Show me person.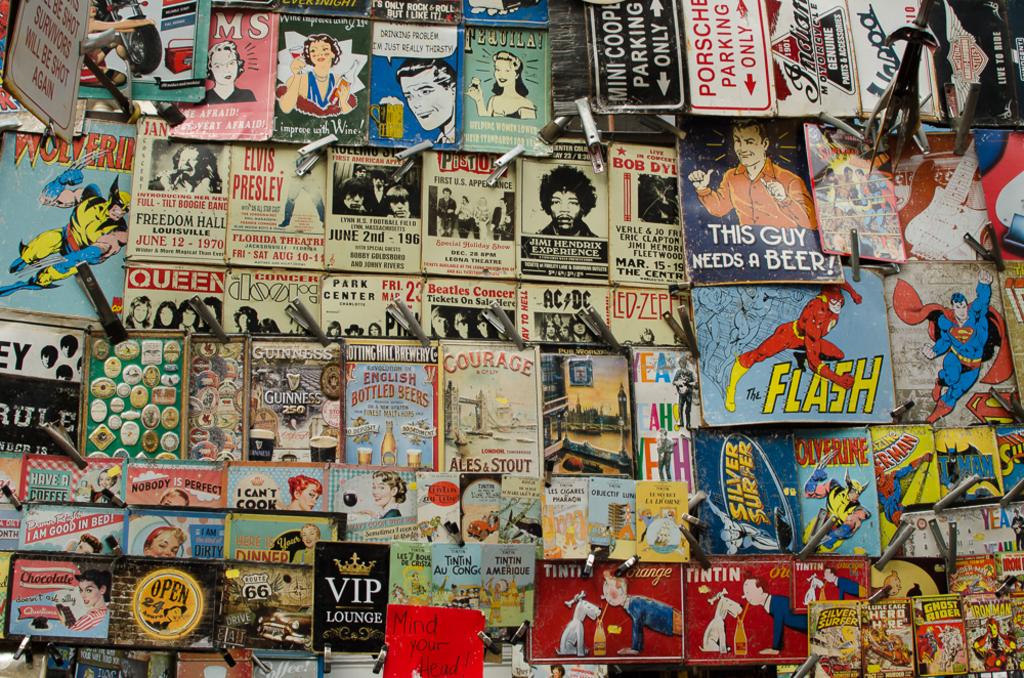
person is here: bbox(155, 302, 180, 332).
